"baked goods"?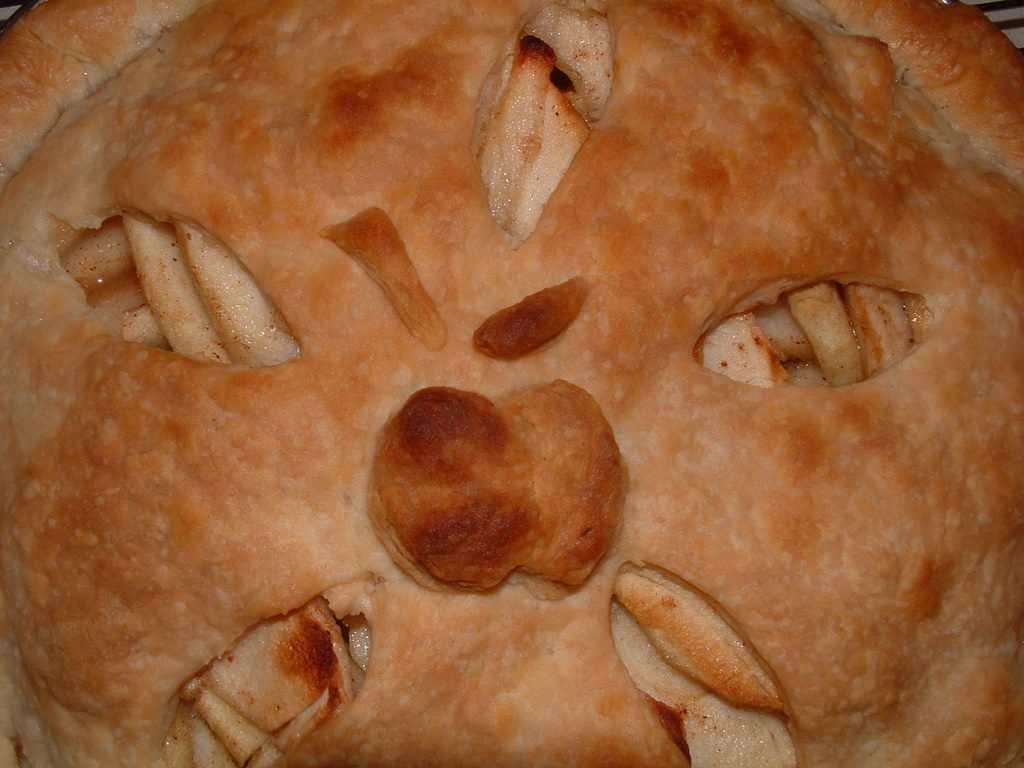
(x1=0, y1=0, x2=1023, y2=767)
